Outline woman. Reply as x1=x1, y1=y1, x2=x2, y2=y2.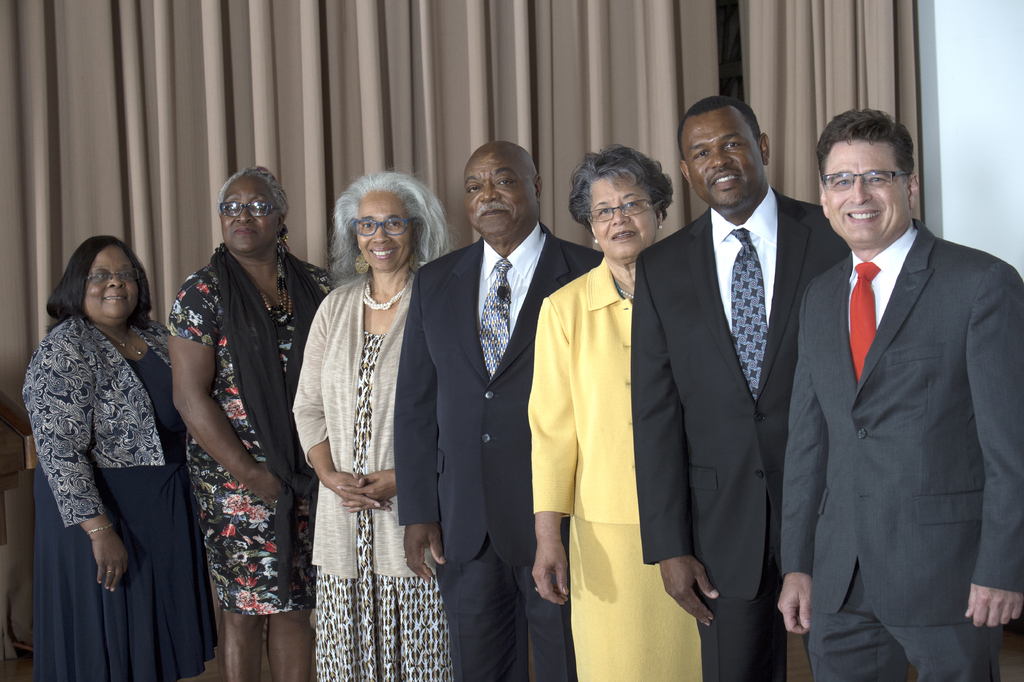
x1=19, y1=235, x2=225, y2=681.
